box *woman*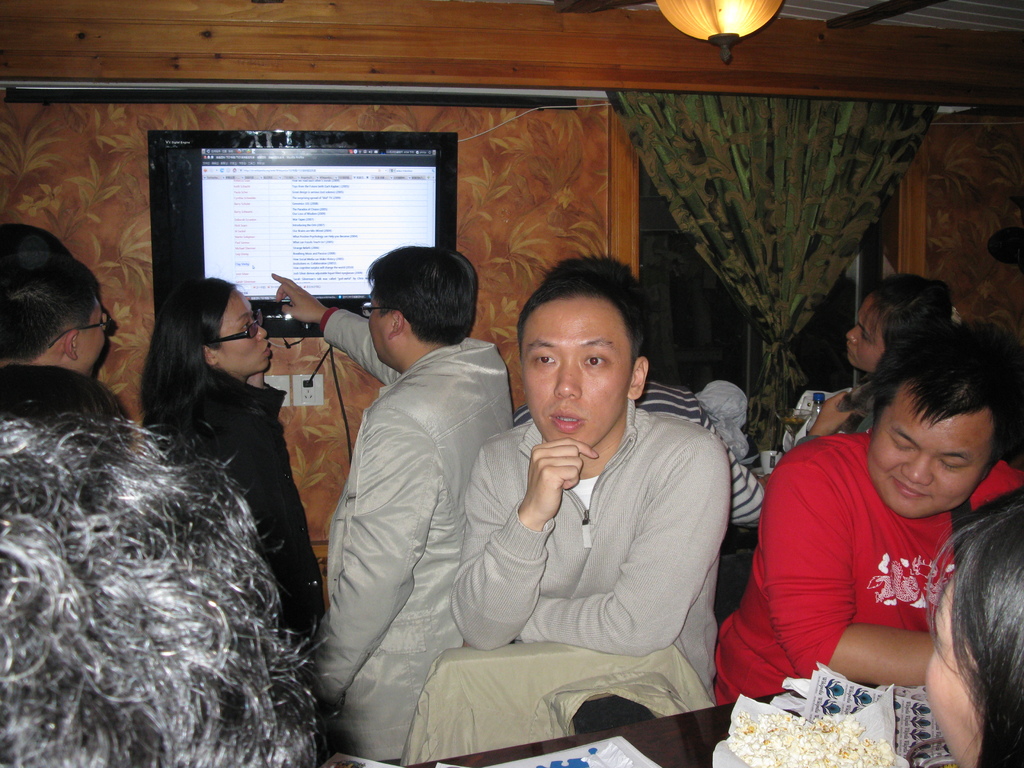
{"left": 794, "top": 267, "right": 960, "bottom": 459}
